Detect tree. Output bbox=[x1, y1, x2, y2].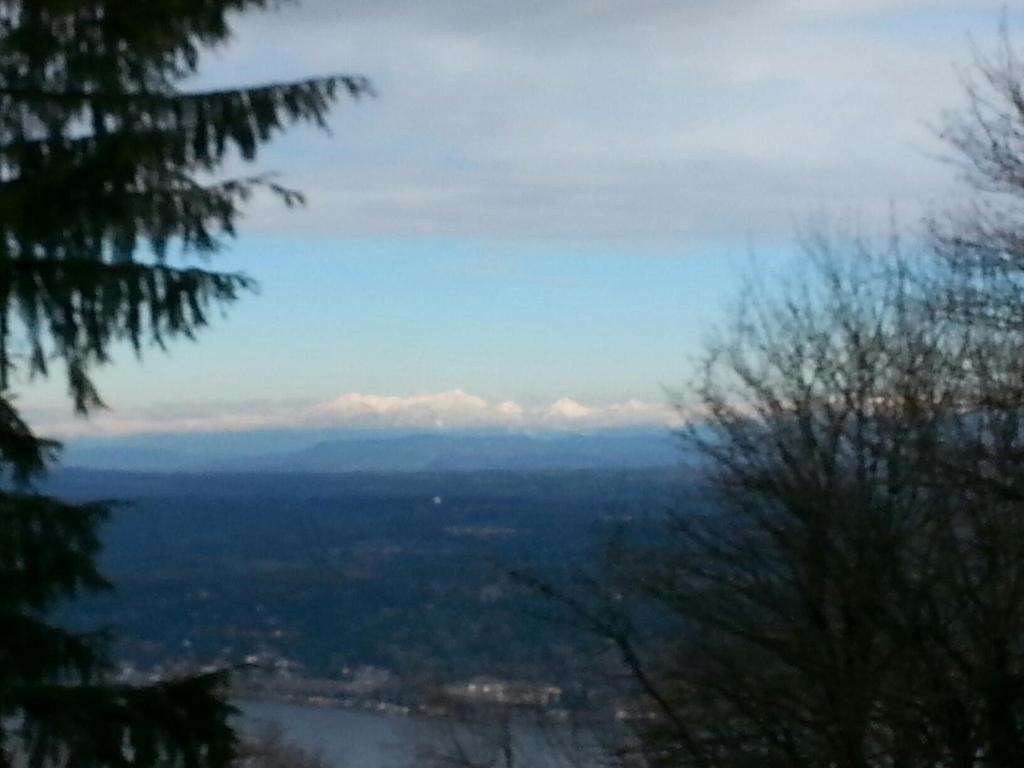
bbox=[0, 0, 376, 767].
